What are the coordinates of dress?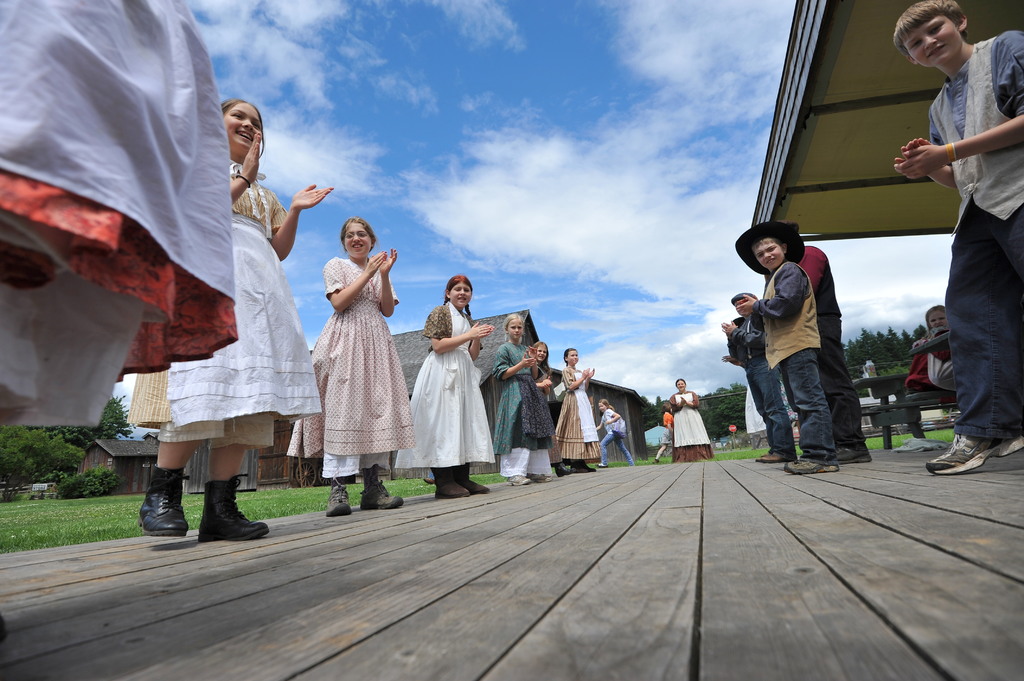
select_region(287, 261, 419, 477).
